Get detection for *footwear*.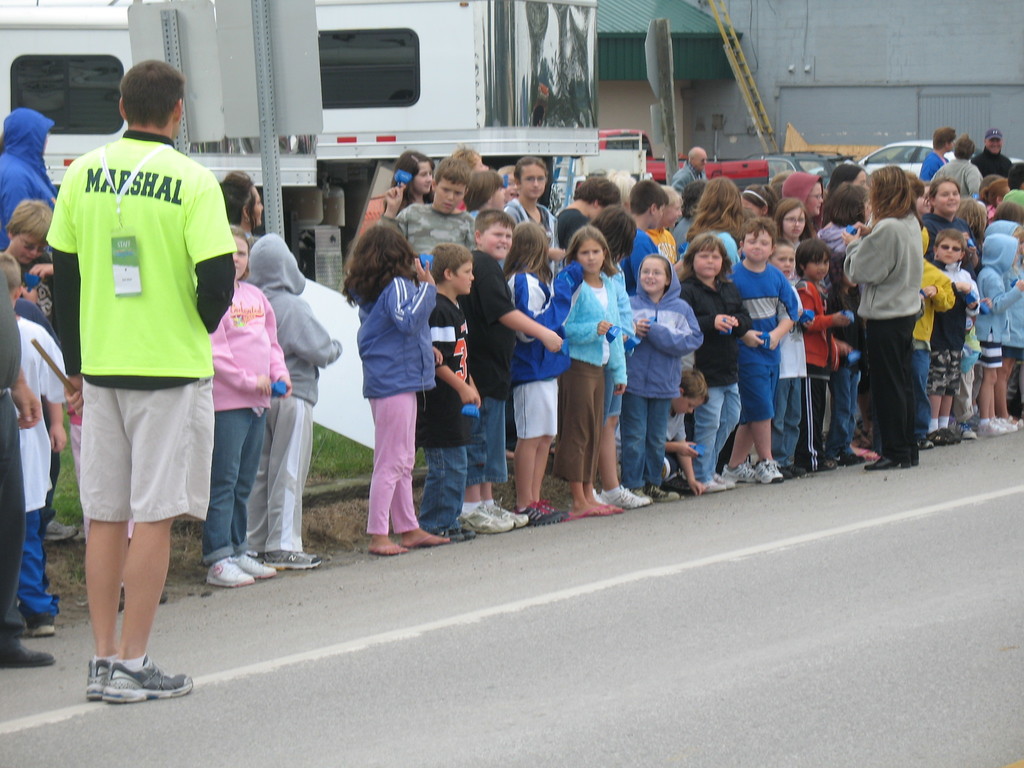
Detection: 718 472 730 484.
